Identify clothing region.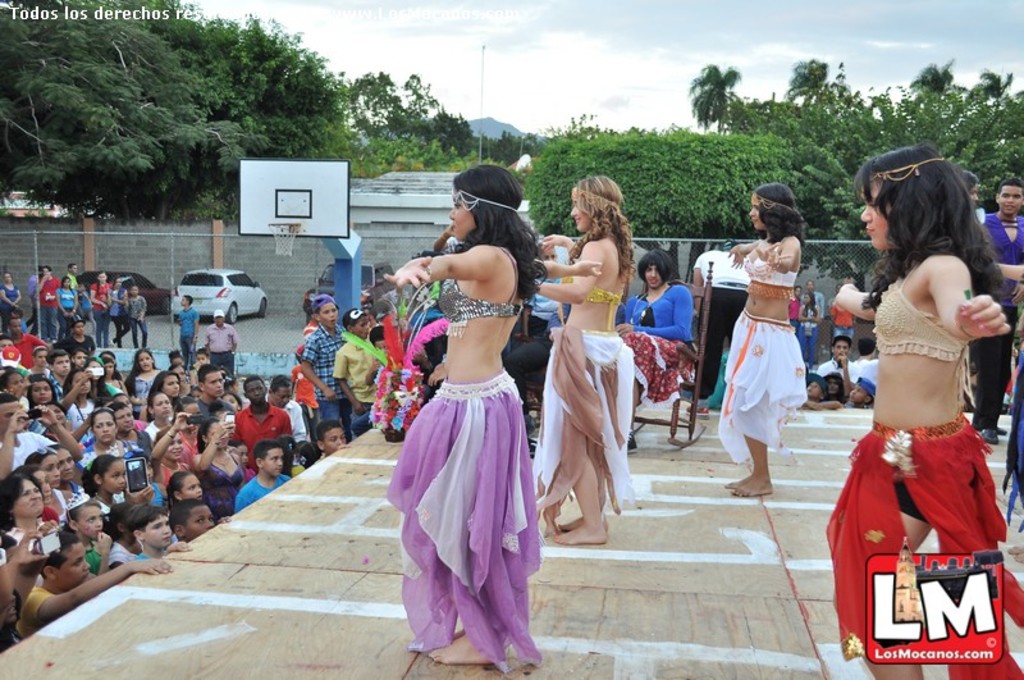
Region: 872,257,977,407.
